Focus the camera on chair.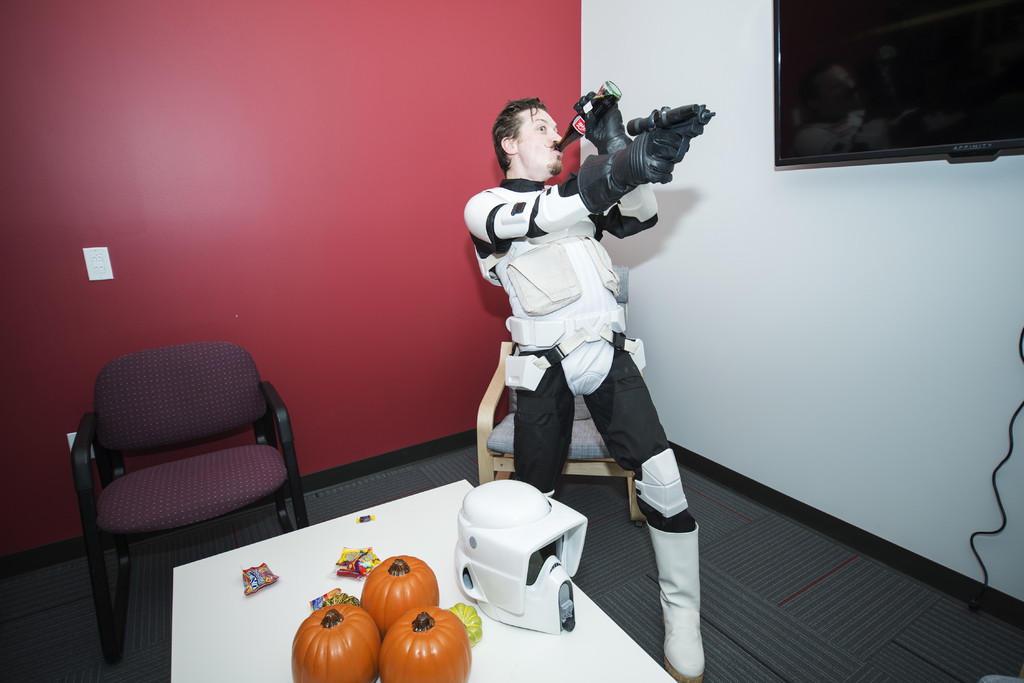
Focus region: {"x1": 474, "y1": 264, "x2": 642, "y2": 527}.
